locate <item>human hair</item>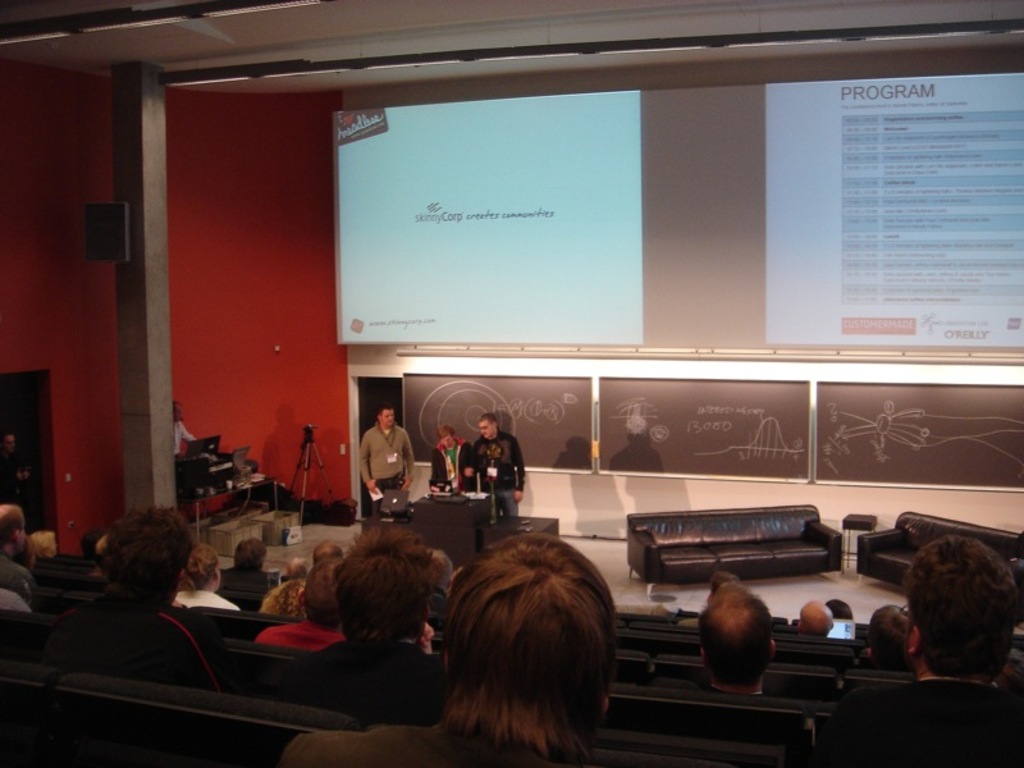
Rect(14, 539, 35, 568)
